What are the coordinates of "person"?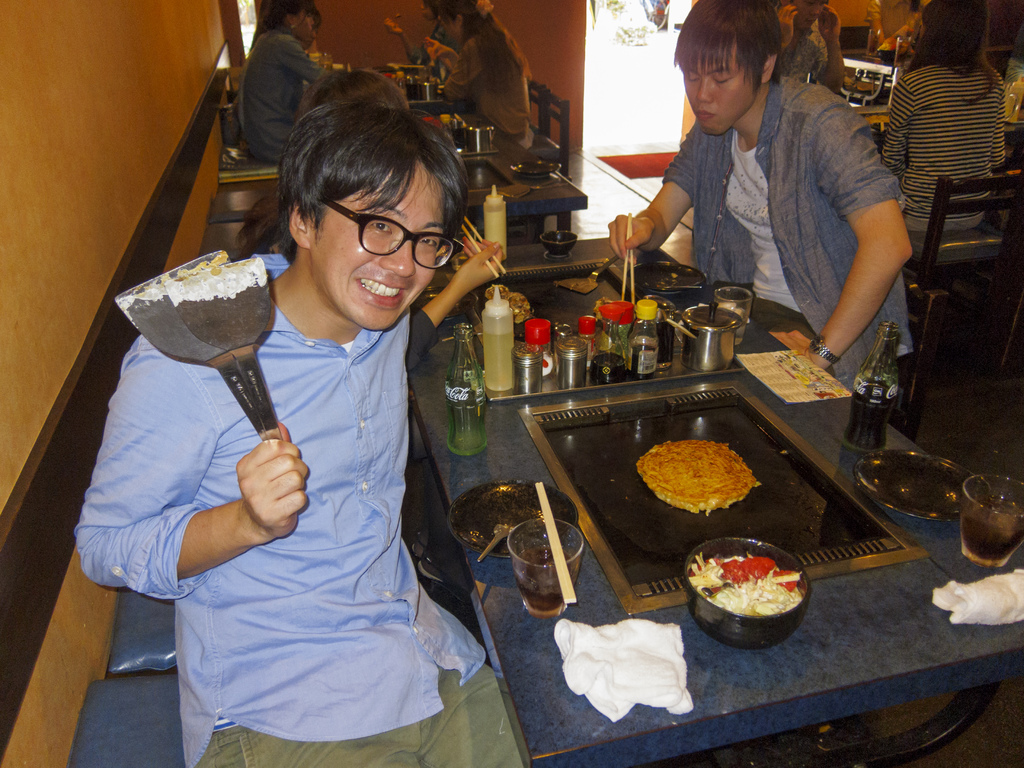
768/0/850/97.
